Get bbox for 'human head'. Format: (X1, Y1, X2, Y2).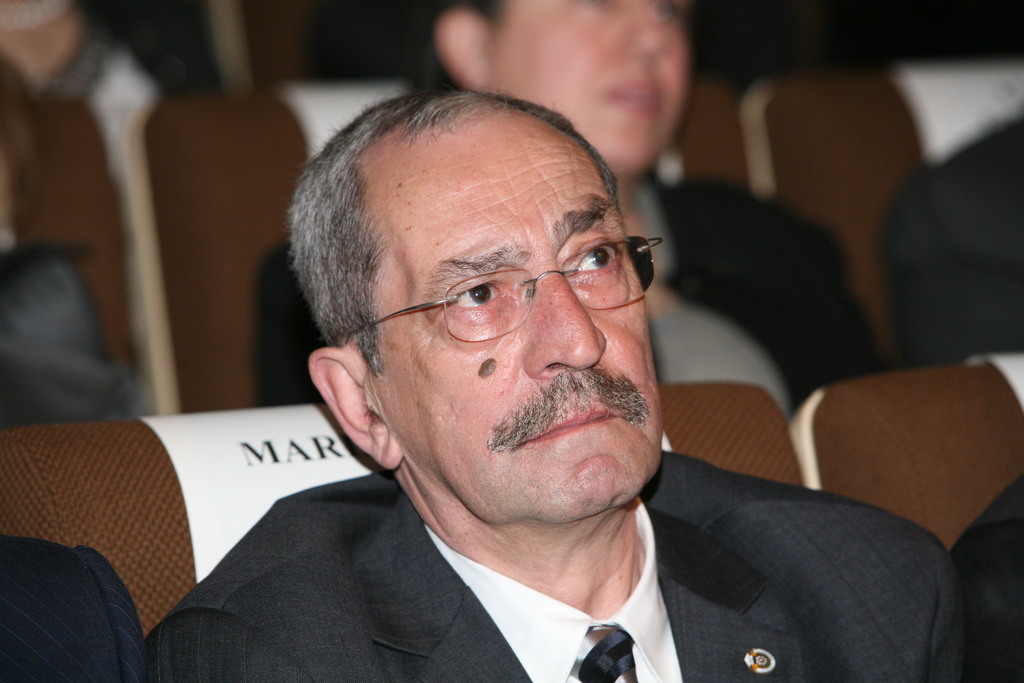
(430, 0, 699, 184).
